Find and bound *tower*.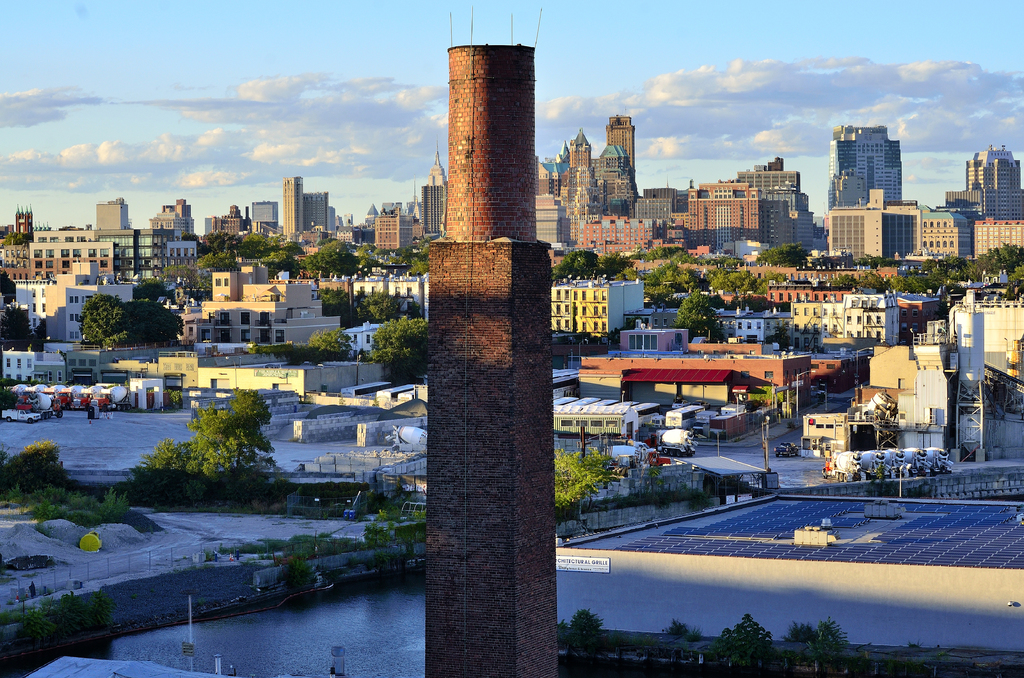
Bound: pyautogui.locateOnScreen(285, 167, 312, 234).
